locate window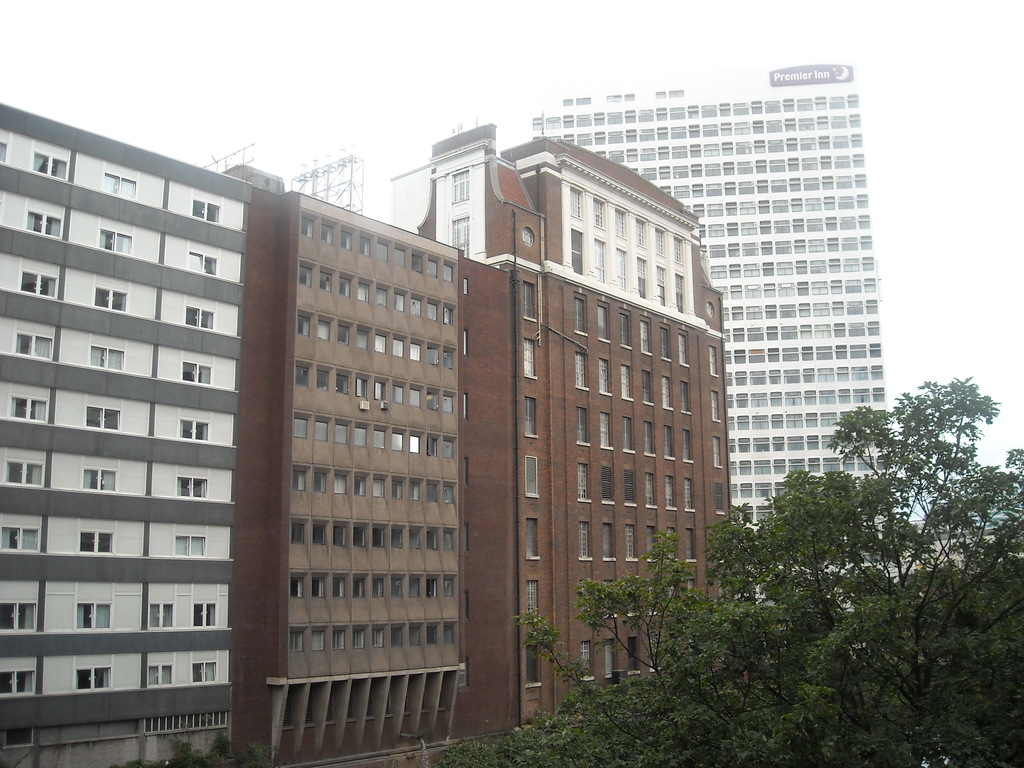
[left=440, top=442, right=453, bottom=459]
